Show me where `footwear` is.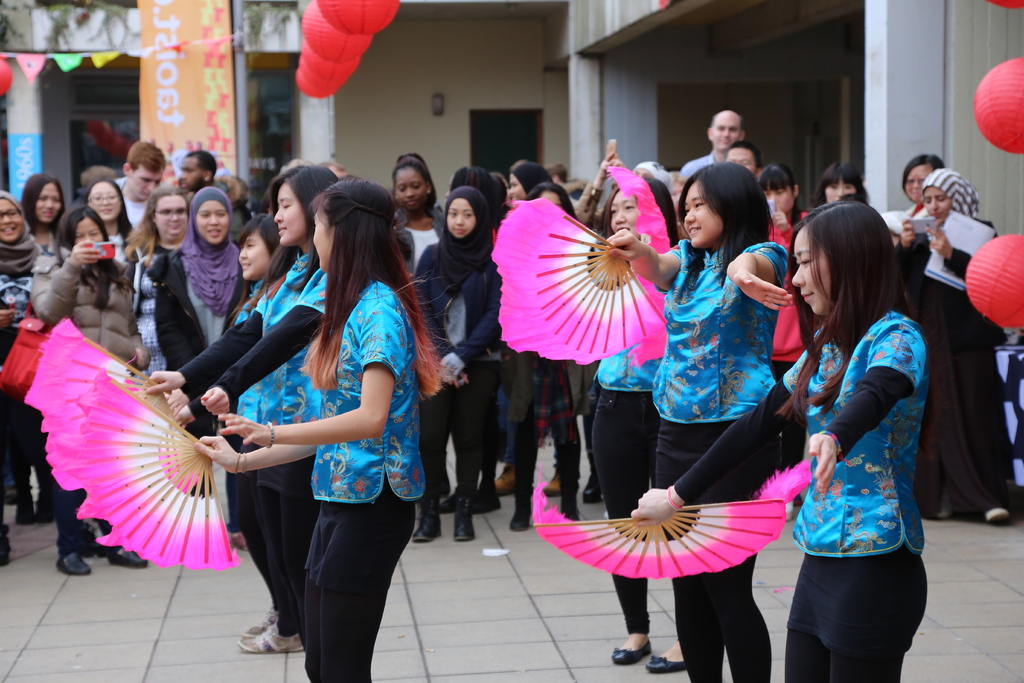
`footwear` is at rect(109, 546, 143, 568).
